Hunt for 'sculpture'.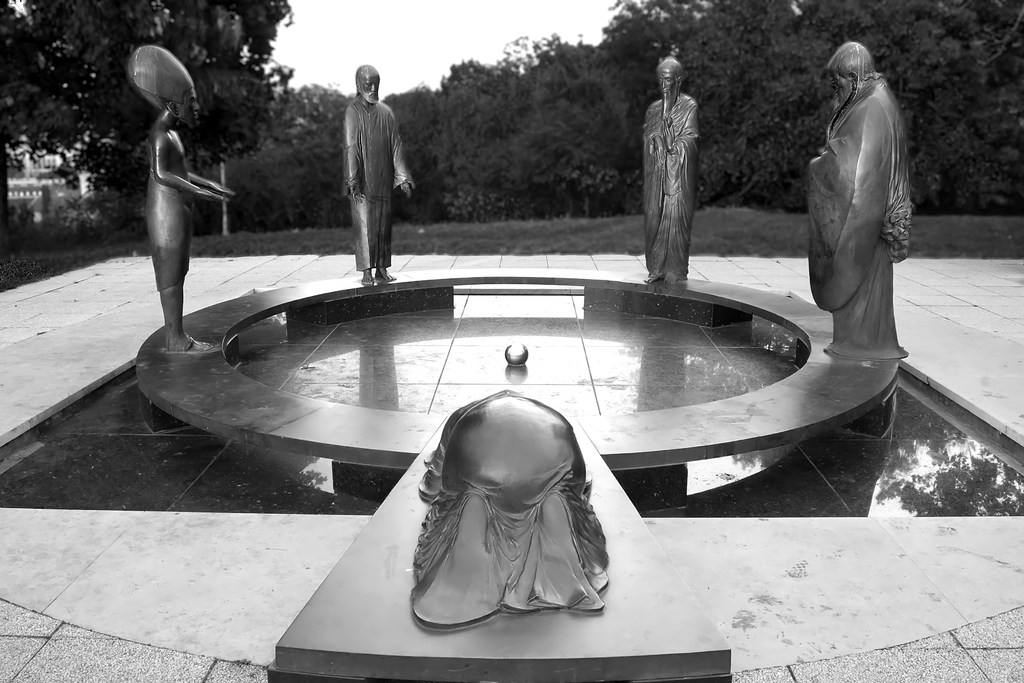
Hunted down at pyautogui.locateOnScreen(804, 31, 918, 372).
